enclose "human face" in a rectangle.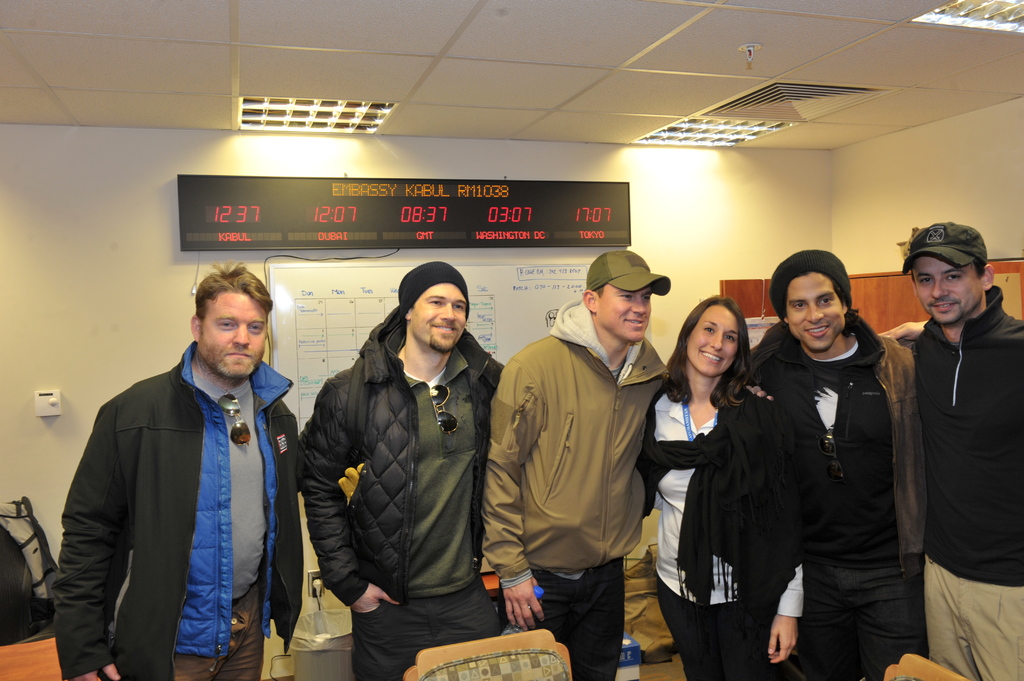
789/275/843/352.
